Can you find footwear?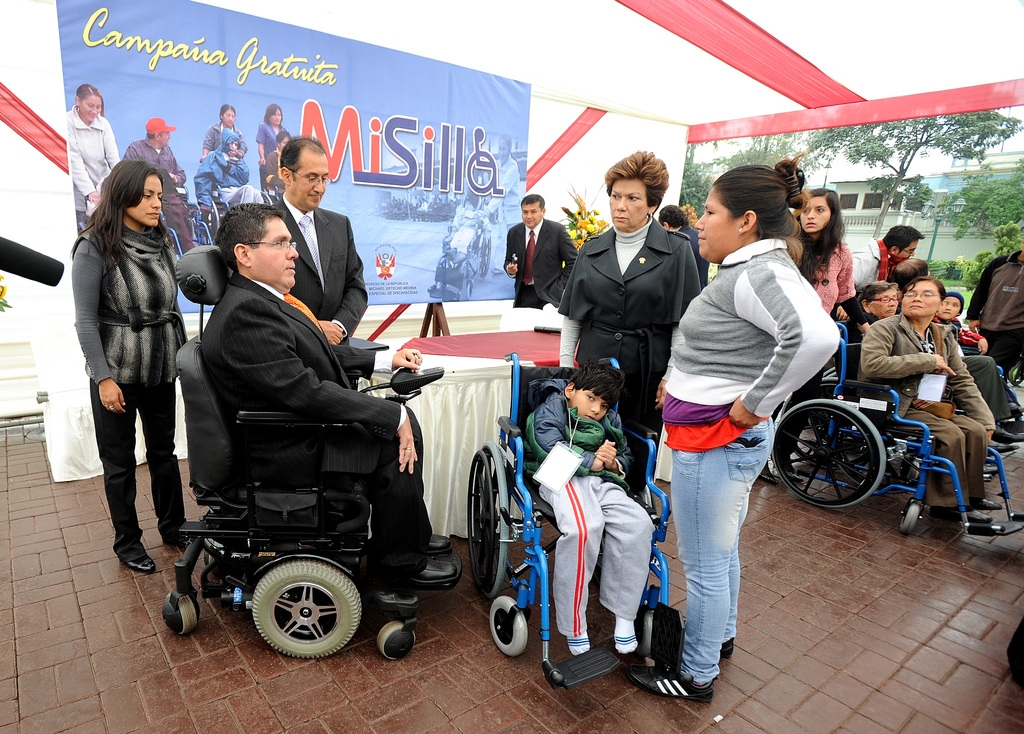
Yes, bounding box: left=407, top=554, right=460, bottom=586.
